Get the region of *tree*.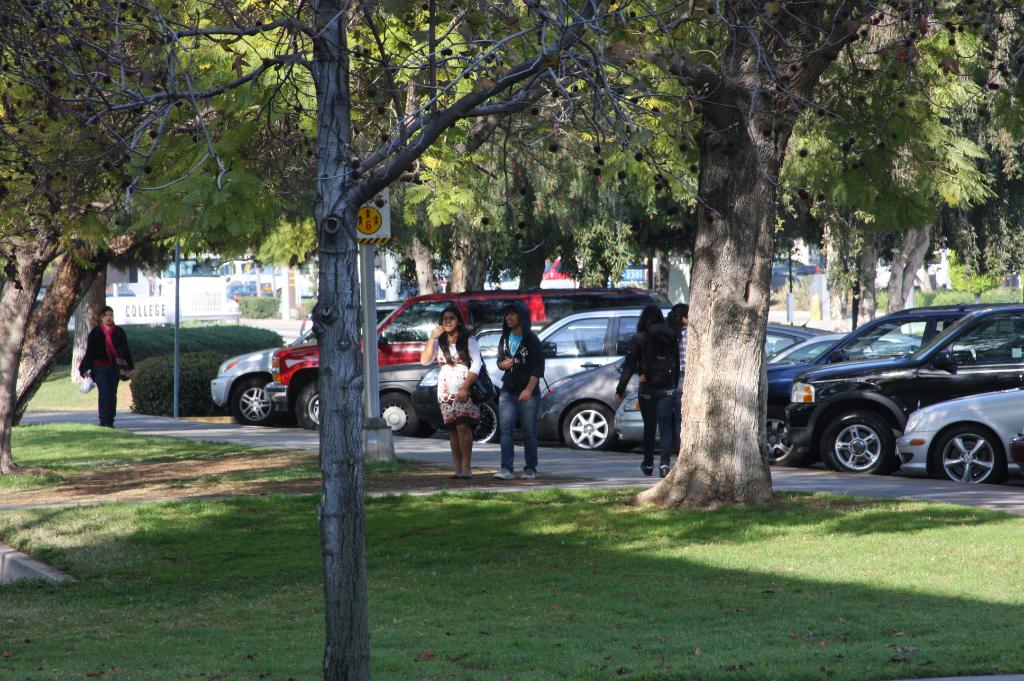
x1=781 y1=0 x2=1021 y2=324.
